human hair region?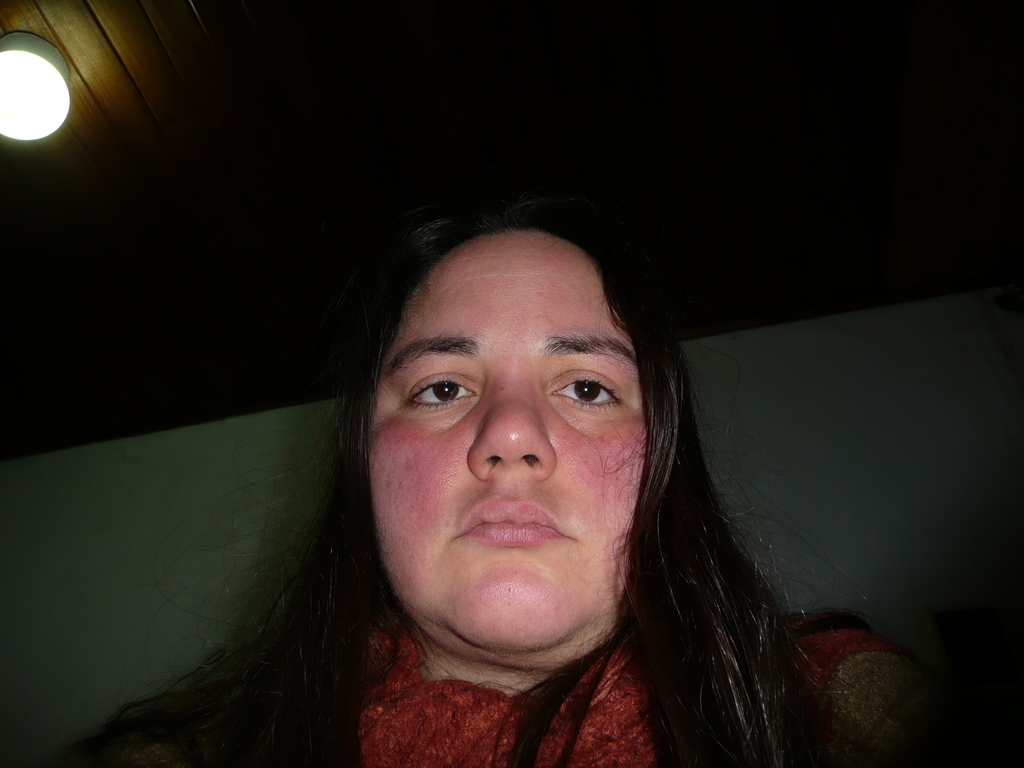
208 194 791 763
